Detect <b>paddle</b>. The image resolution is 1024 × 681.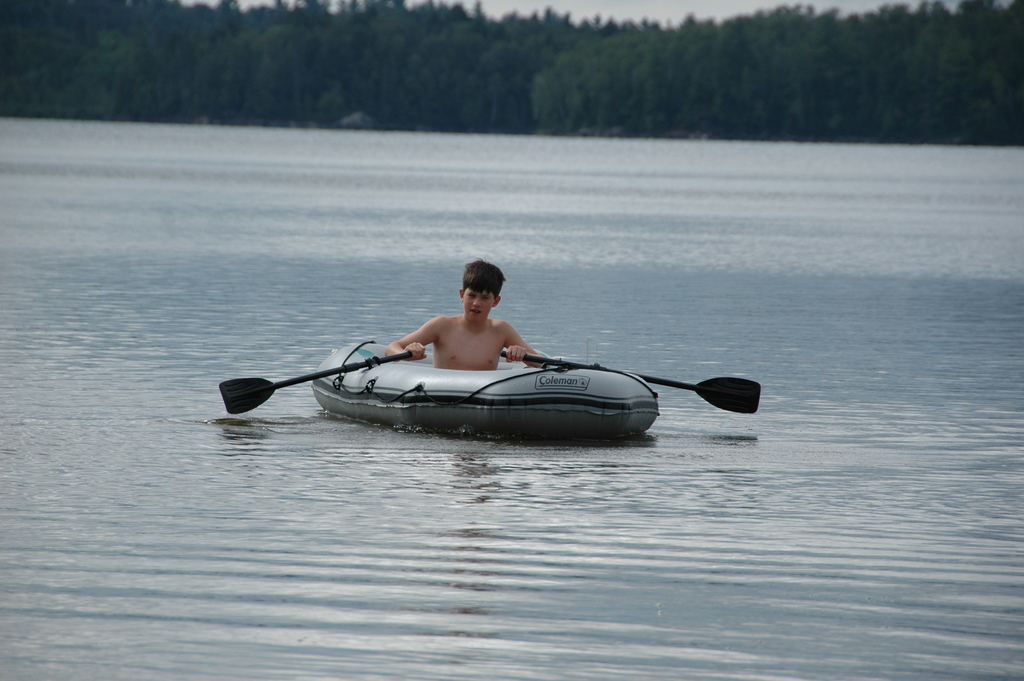
box=[221, 351, 408, 412].
